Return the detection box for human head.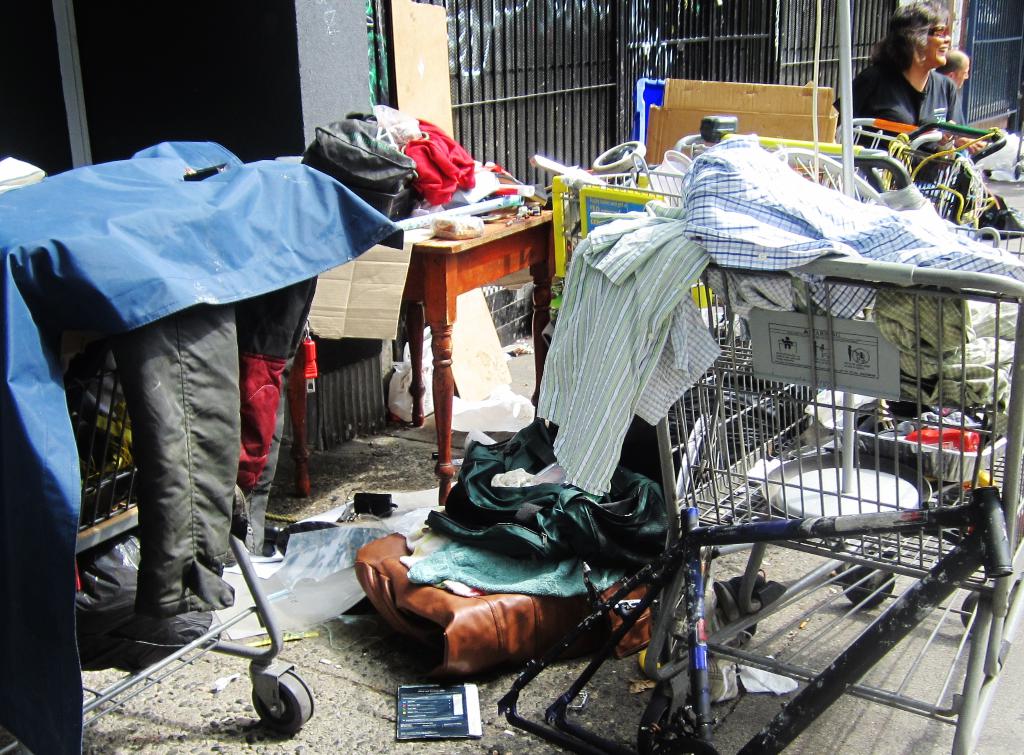
left=936, top=50, right=971, bottom=90.
